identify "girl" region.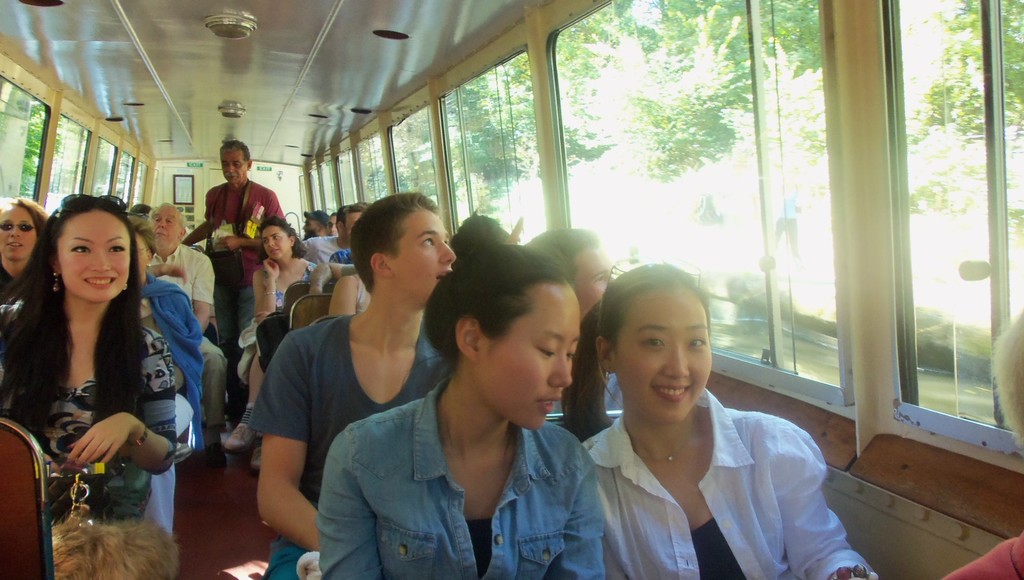
Region: 0/194/173/579.
